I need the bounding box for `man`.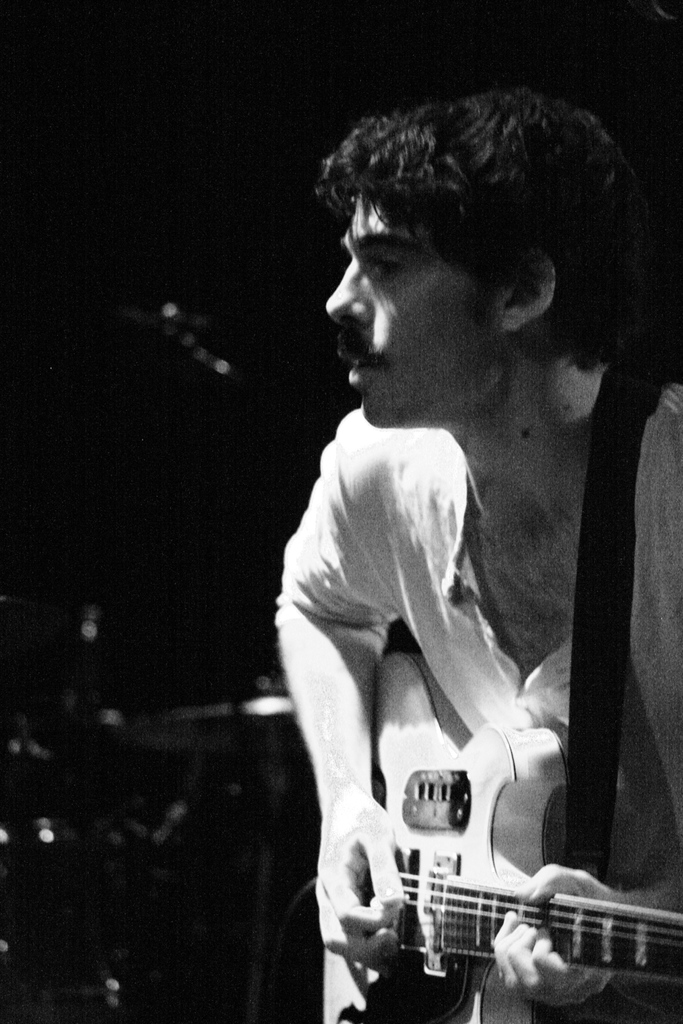
Here it is: (x1=216, y1=87, x2=667, y2=948).
